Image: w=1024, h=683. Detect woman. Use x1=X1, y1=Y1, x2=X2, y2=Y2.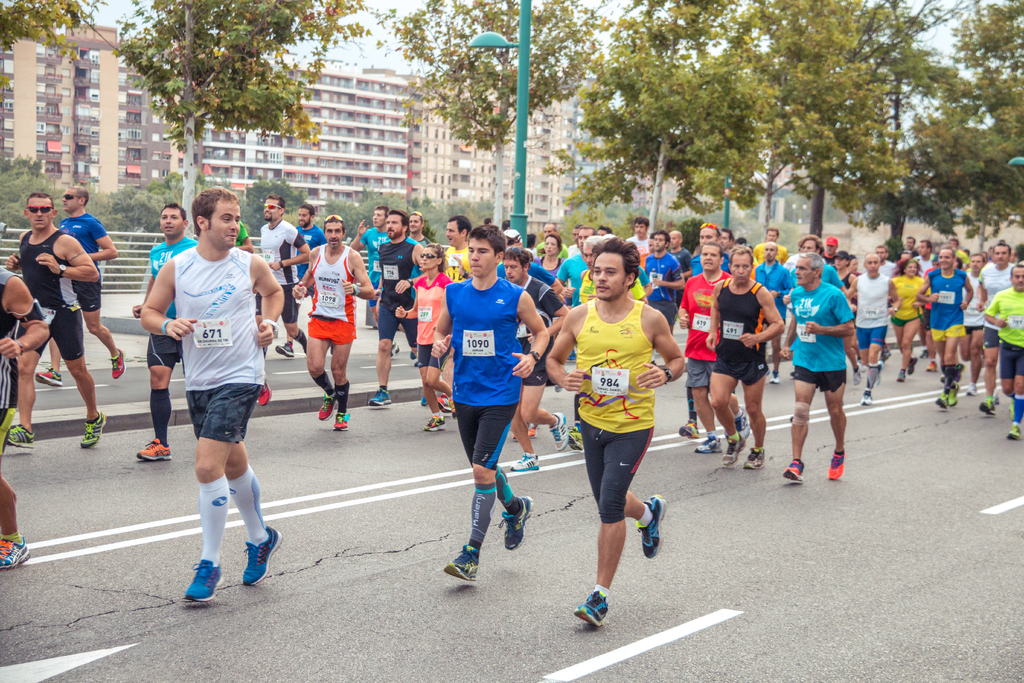
x1=886, y1=258, x2=935, y2=377.
